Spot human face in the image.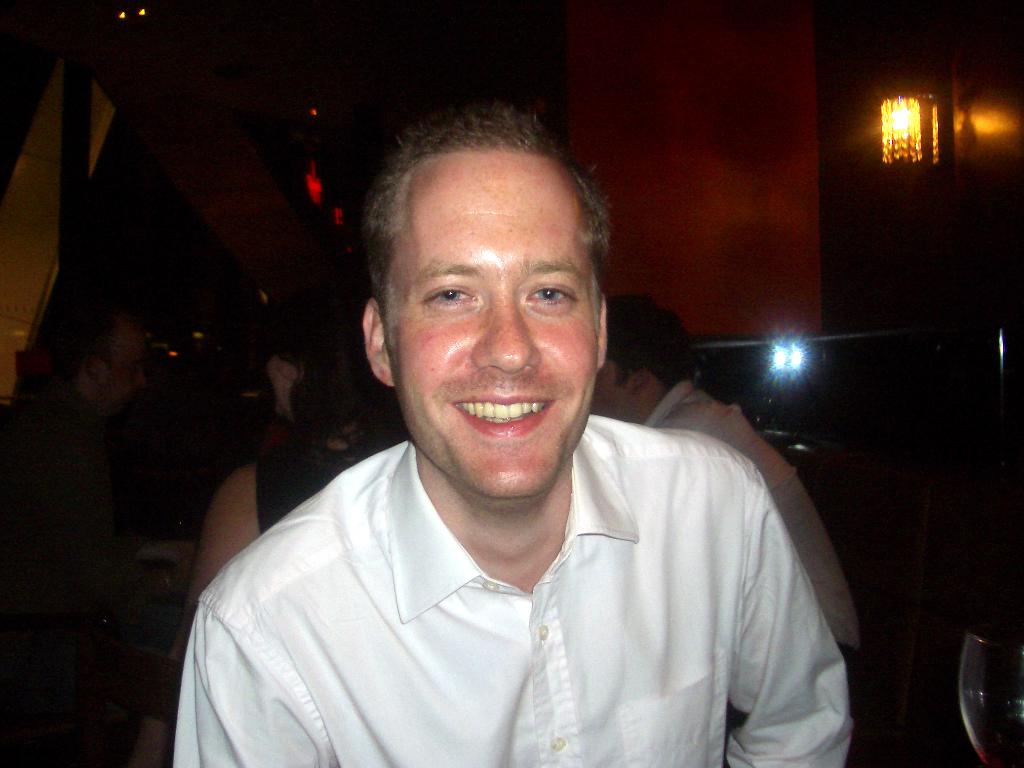
human face found at crop(388, 154, 600, 498).
